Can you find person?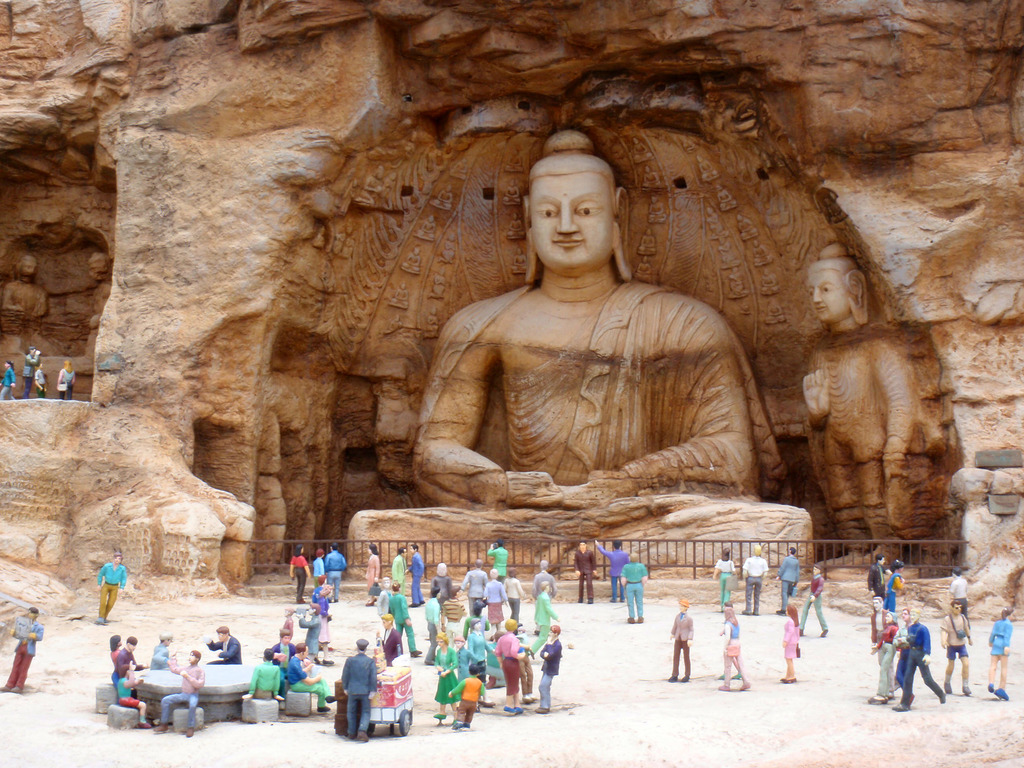
Yes, bounding box: (x1=777, y1=547, x2=804, y2=614).
